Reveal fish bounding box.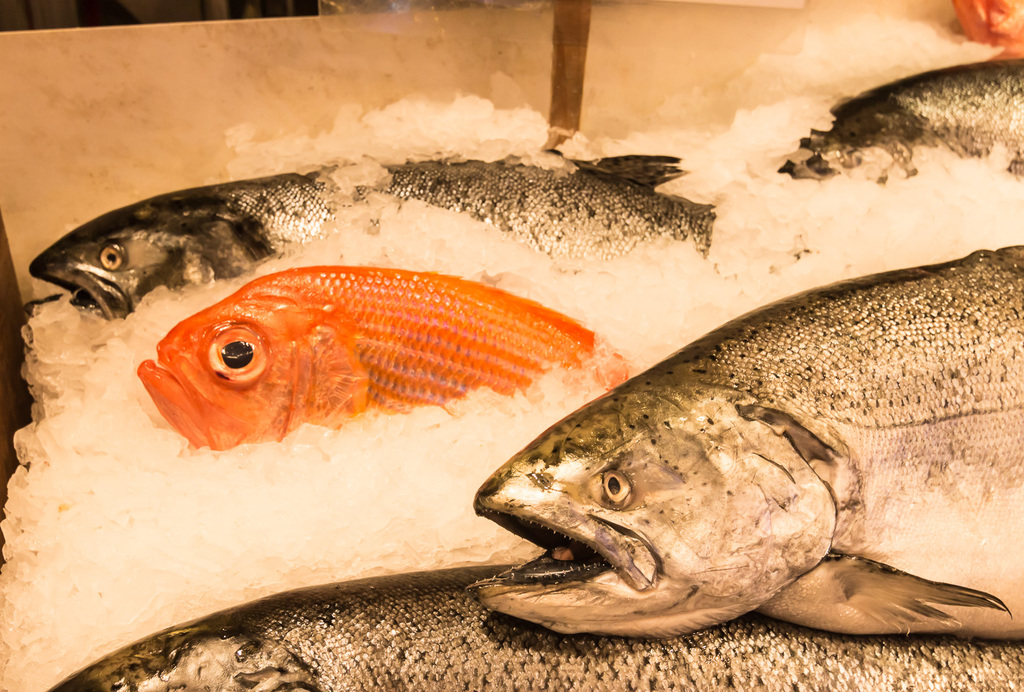
Revealed: BBox(26, 140, 725, 321).
